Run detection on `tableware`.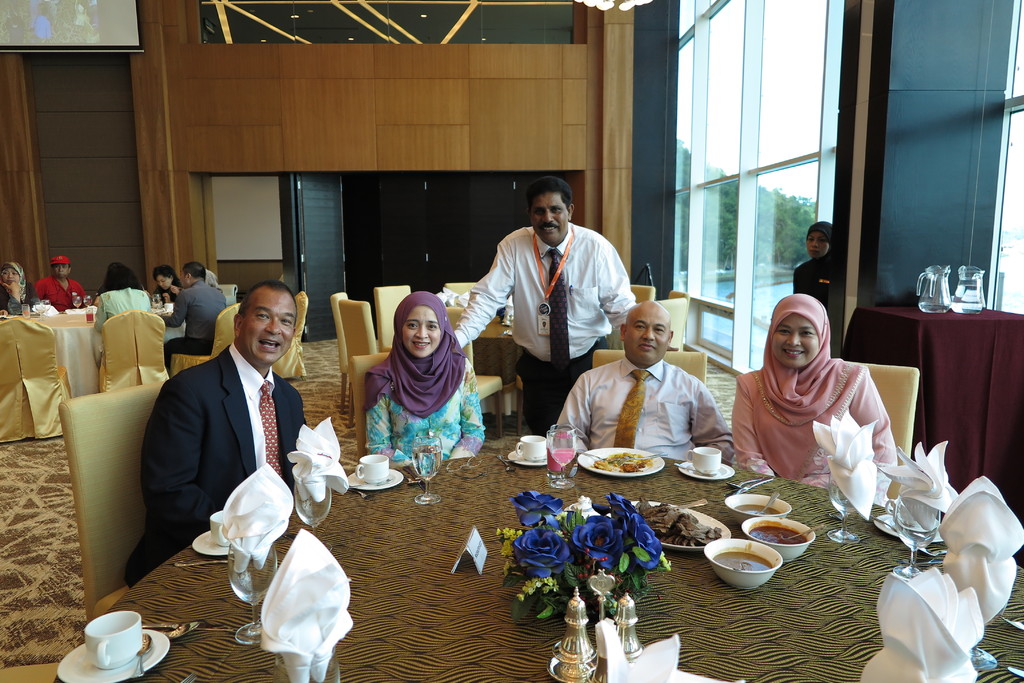
Result: pyautogui.locateOnScreen(753, 490, 780, 516).
